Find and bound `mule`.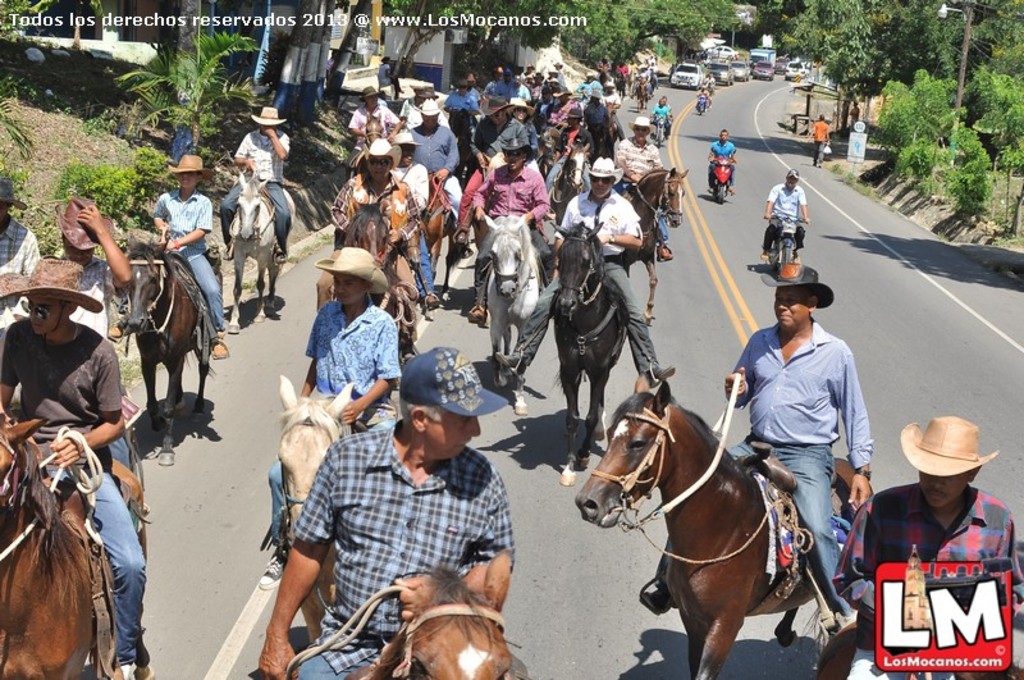
Bound: 224/172/300/338.
